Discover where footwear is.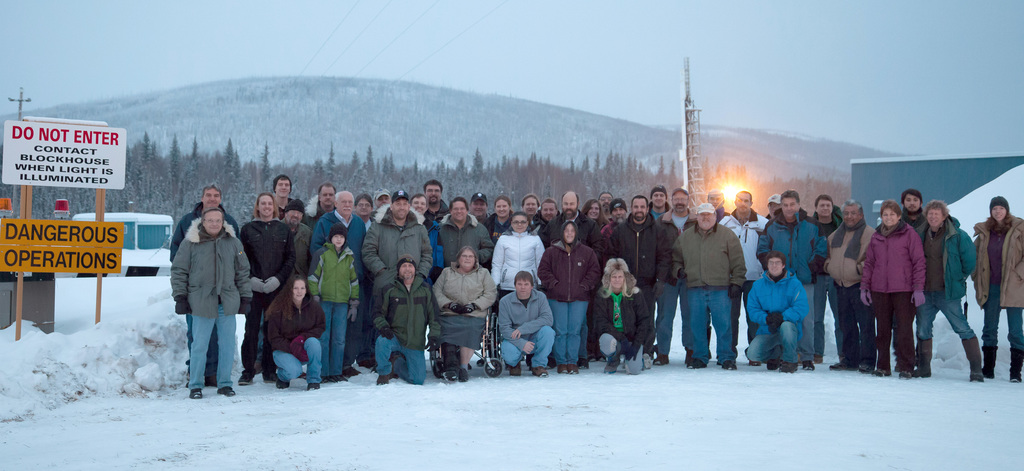
Discovered at 340,365,362,377.
